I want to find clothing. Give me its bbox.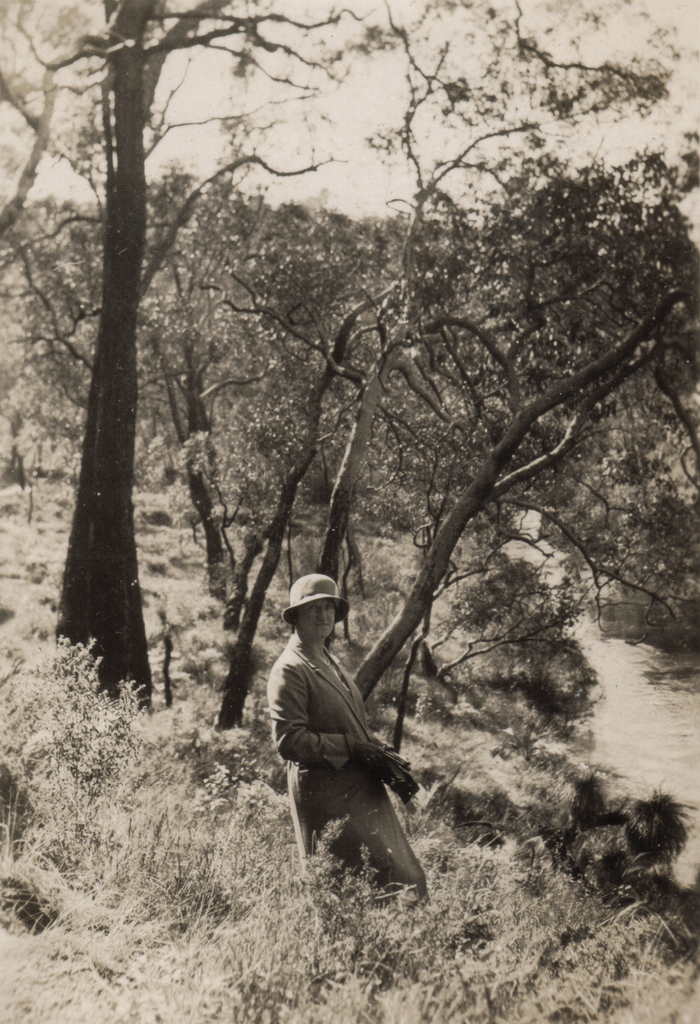
box(280, 649, 440, 887).
